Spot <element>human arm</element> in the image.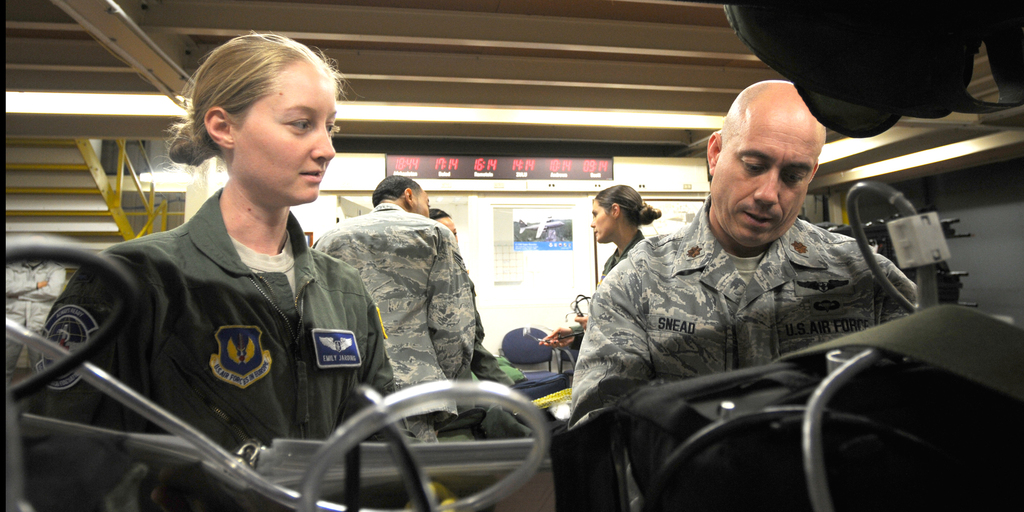
<element>human arm</element> found at [22, 251, 146, 511].
